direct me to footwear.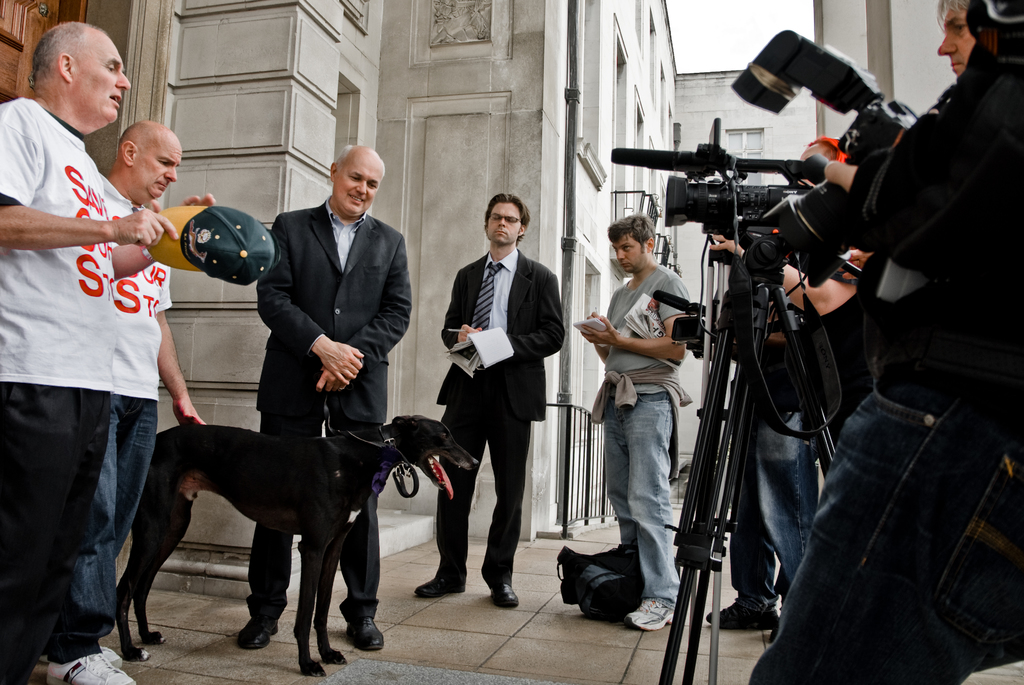
Direction: [237,616,278,652].
